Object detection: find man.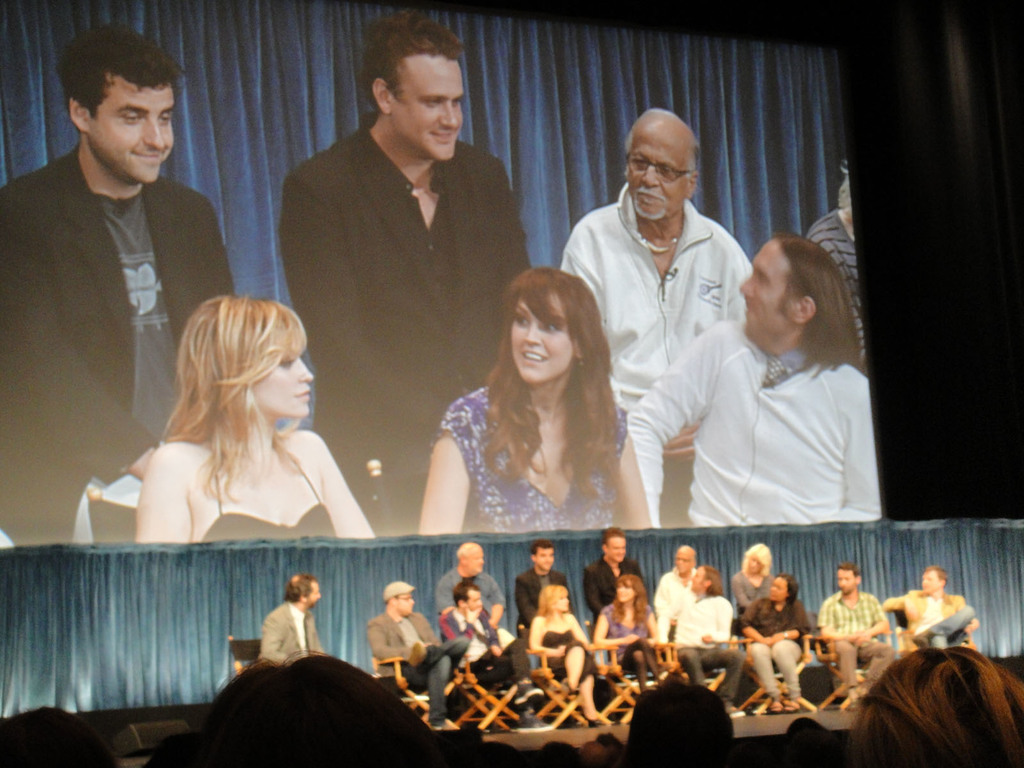
rect(616, 230, 882, 518).
